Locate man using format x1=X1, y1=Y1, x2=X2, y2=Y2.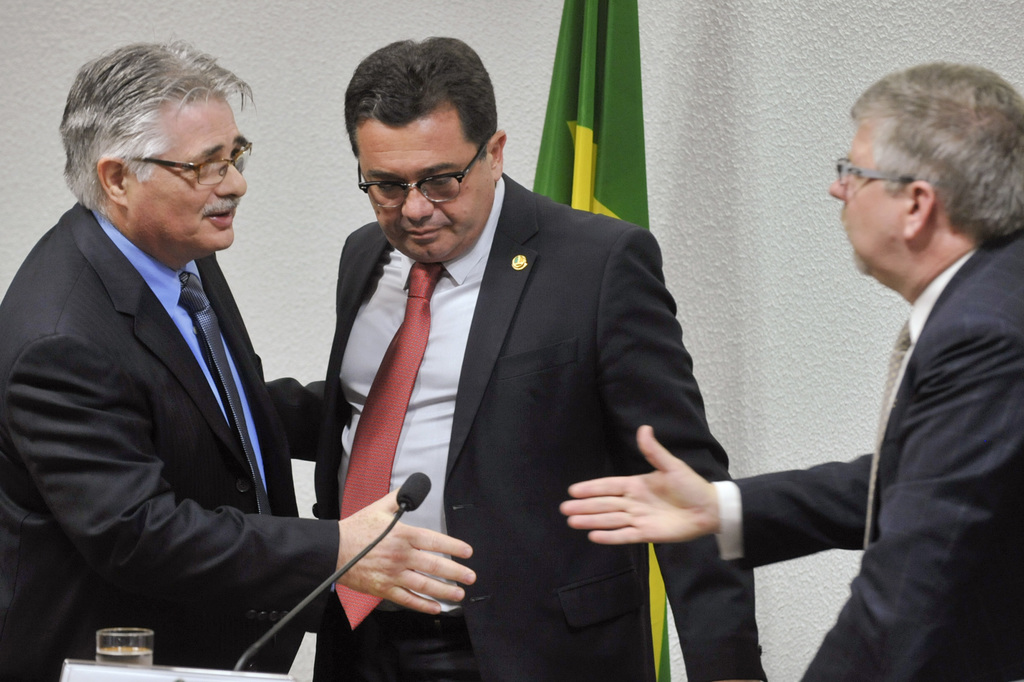
x1=0, y1=33, x2=474, y2=681.
